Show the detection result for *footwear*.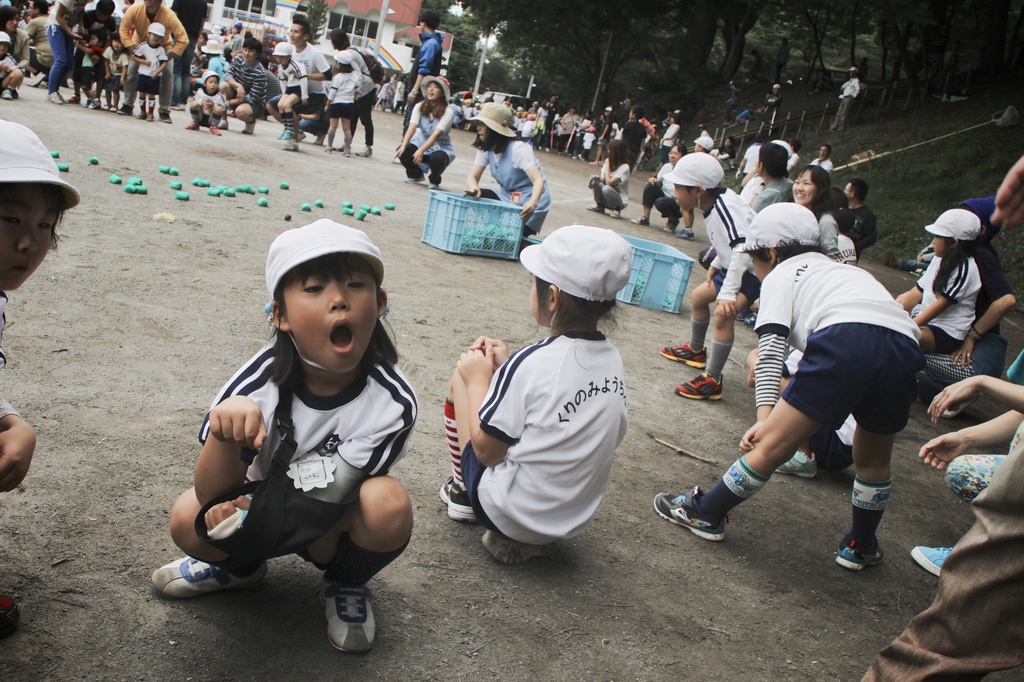
(left=671, top=369, right=723, bottom=399).
